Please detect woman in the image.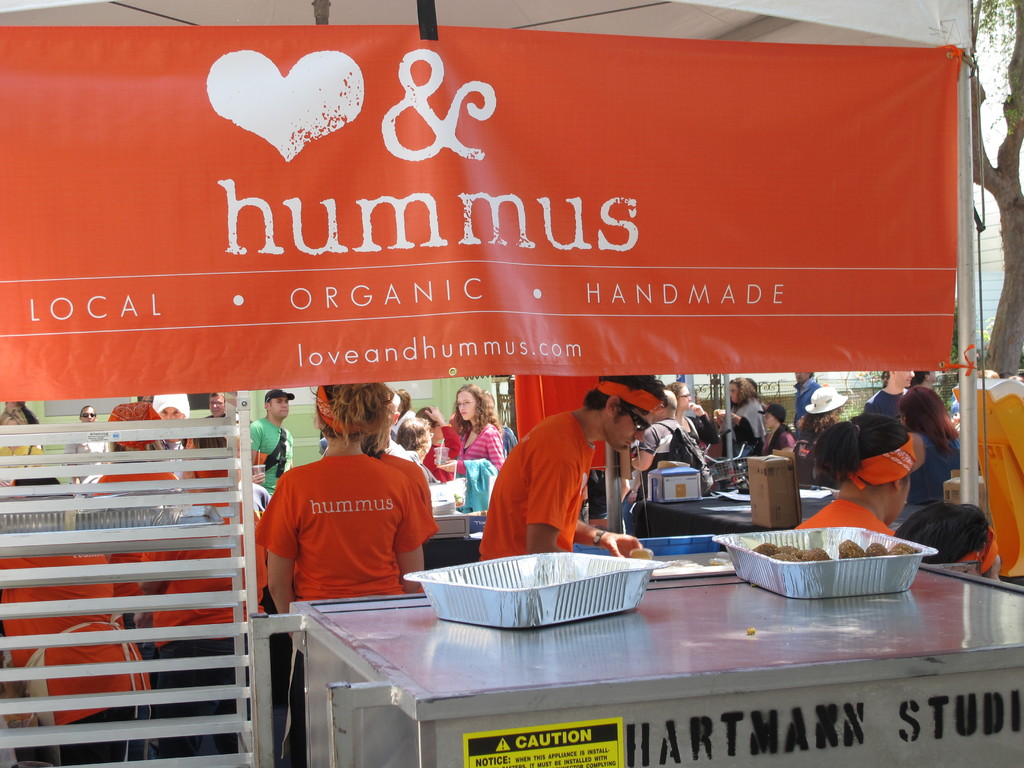
440, 381, 508, 512.
